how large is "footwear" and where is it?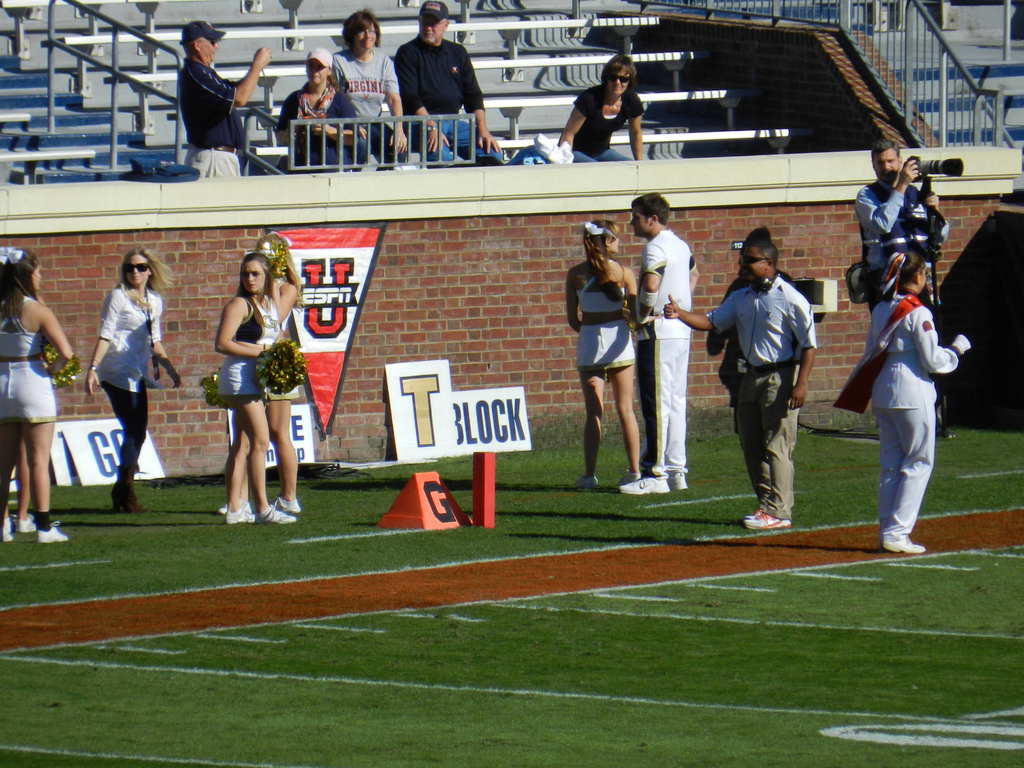
Bounding box: region(1, 509, 12, 542).
